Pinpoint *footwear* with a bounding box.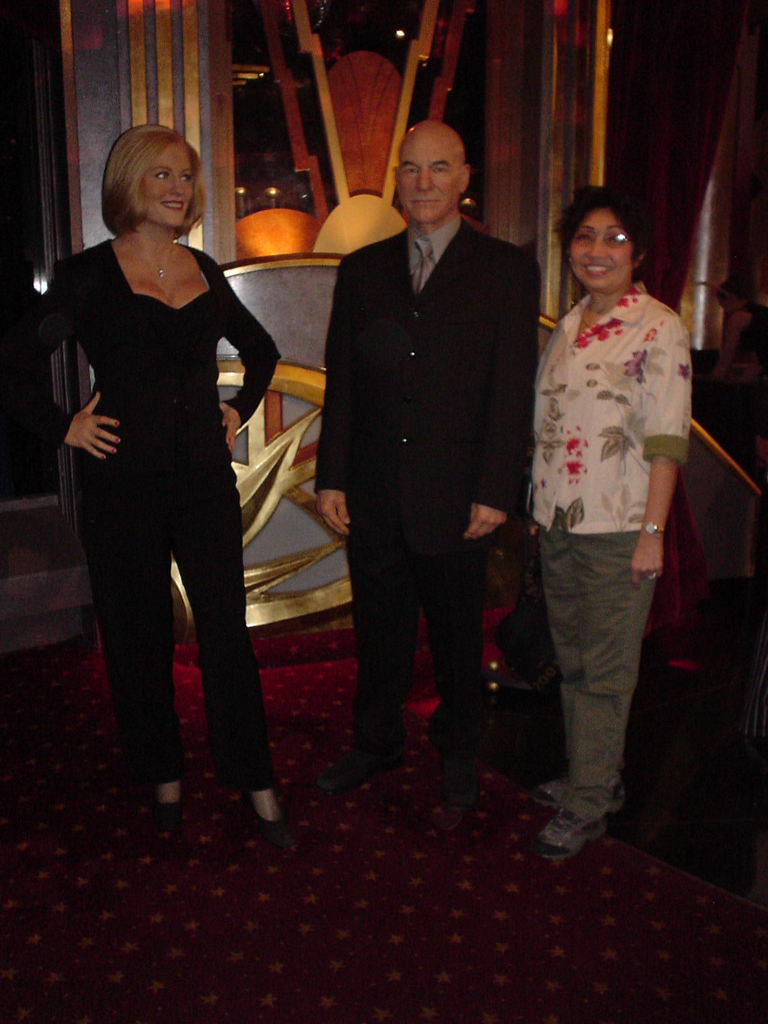
<box>246,790,290,841</box>.
